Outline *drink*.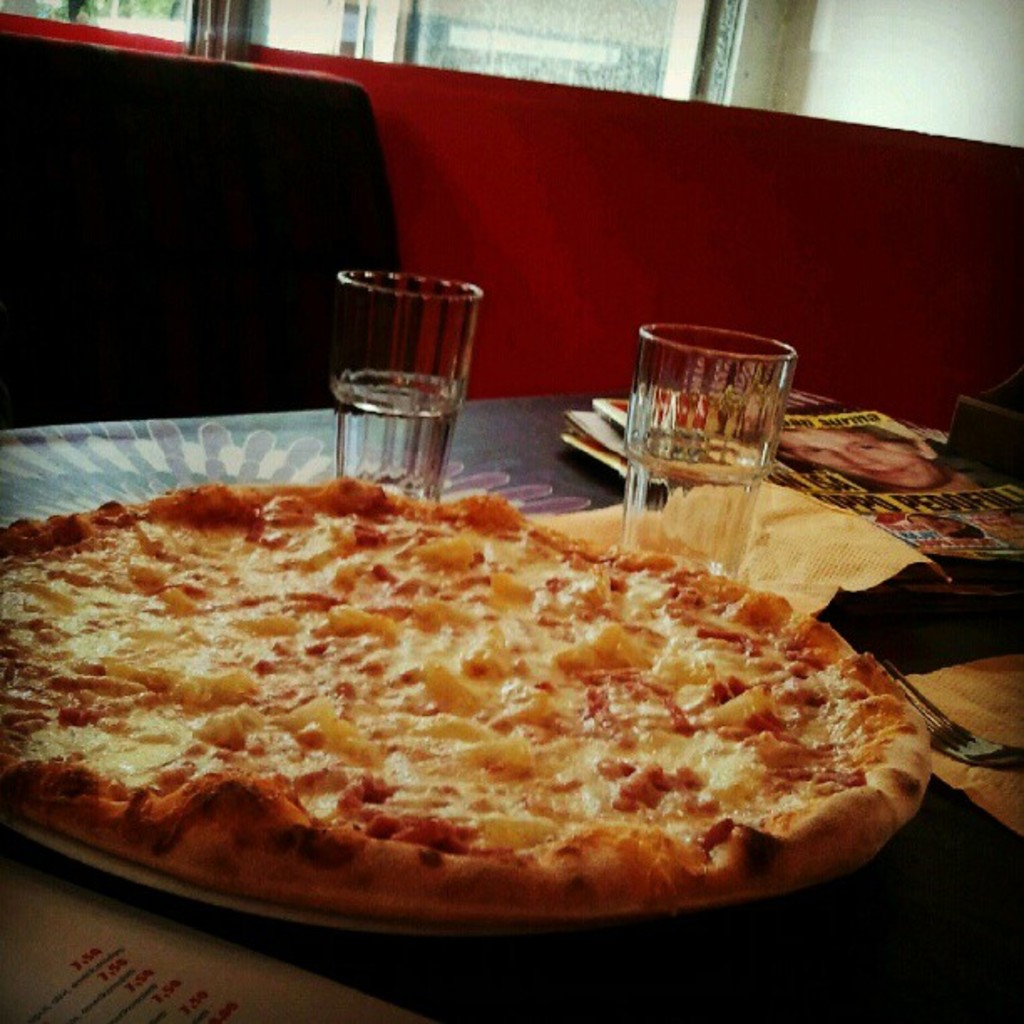
Outline: pyautogui.locateOnScreen(611, 305, 820, 544).
